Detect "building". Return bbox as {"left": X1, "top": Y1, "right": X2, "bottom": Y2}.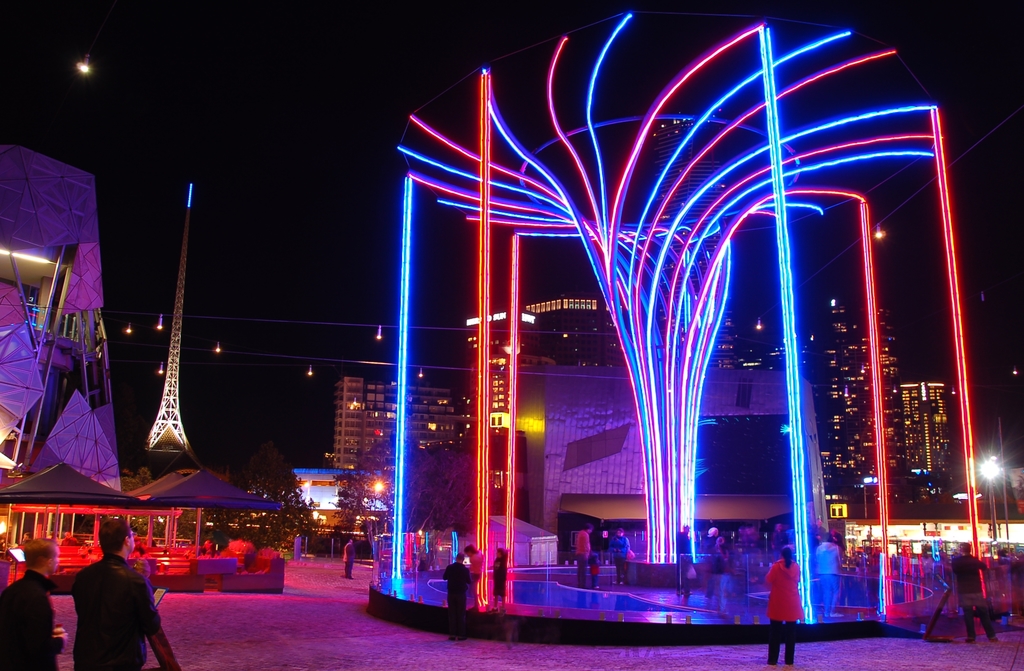
{"left": 529, "top": 291, "right": 627, "bottom": 367}.
